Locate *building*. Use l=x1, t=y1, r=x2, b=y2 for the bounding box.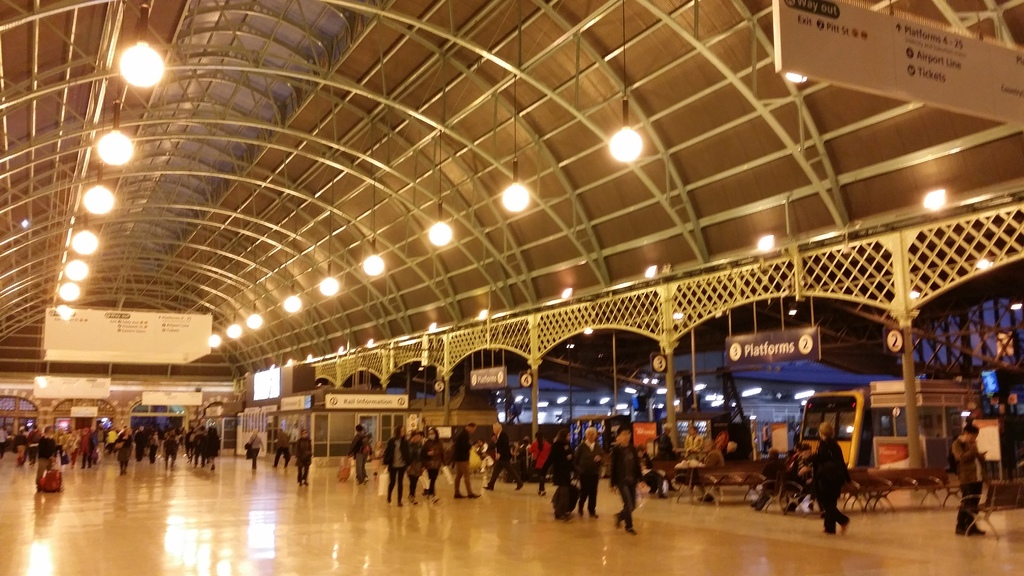
l=0, t=0, r=1023, b=575.
